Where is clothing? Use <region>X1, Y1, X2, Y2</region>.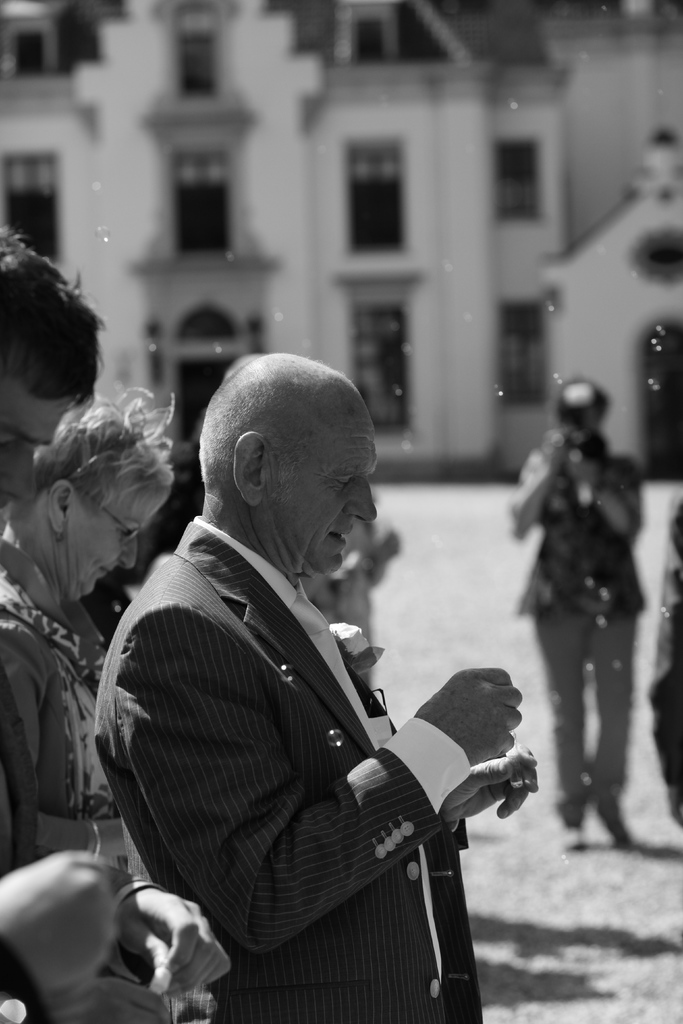
<region>83, 479, 495, 1023</region>.
